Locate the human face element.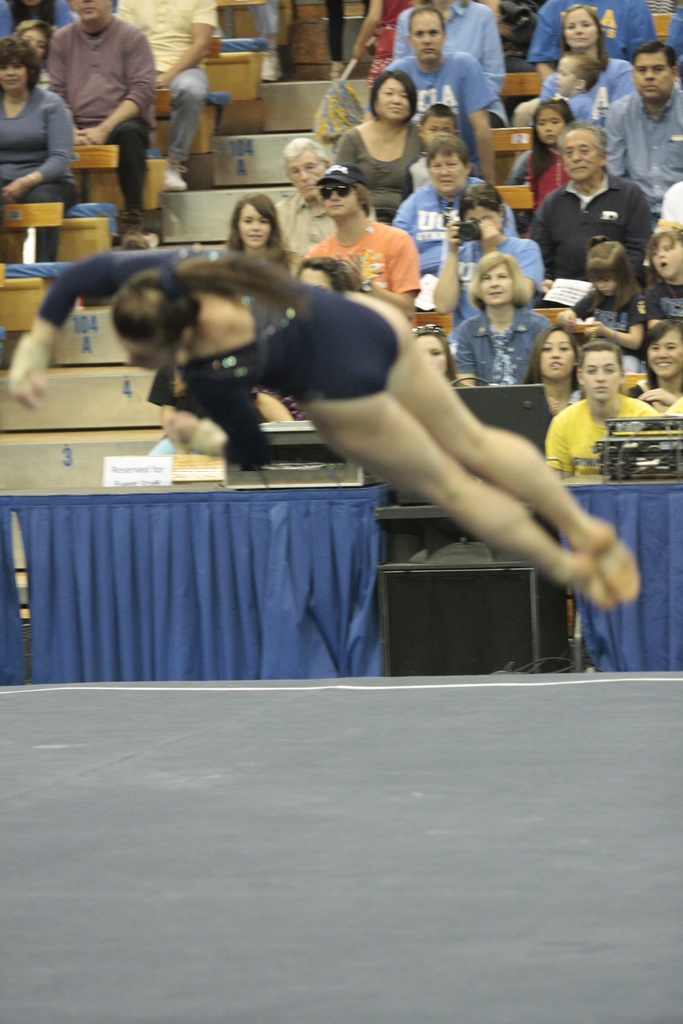
Element bbox: region(0, 58, 26, 95).
